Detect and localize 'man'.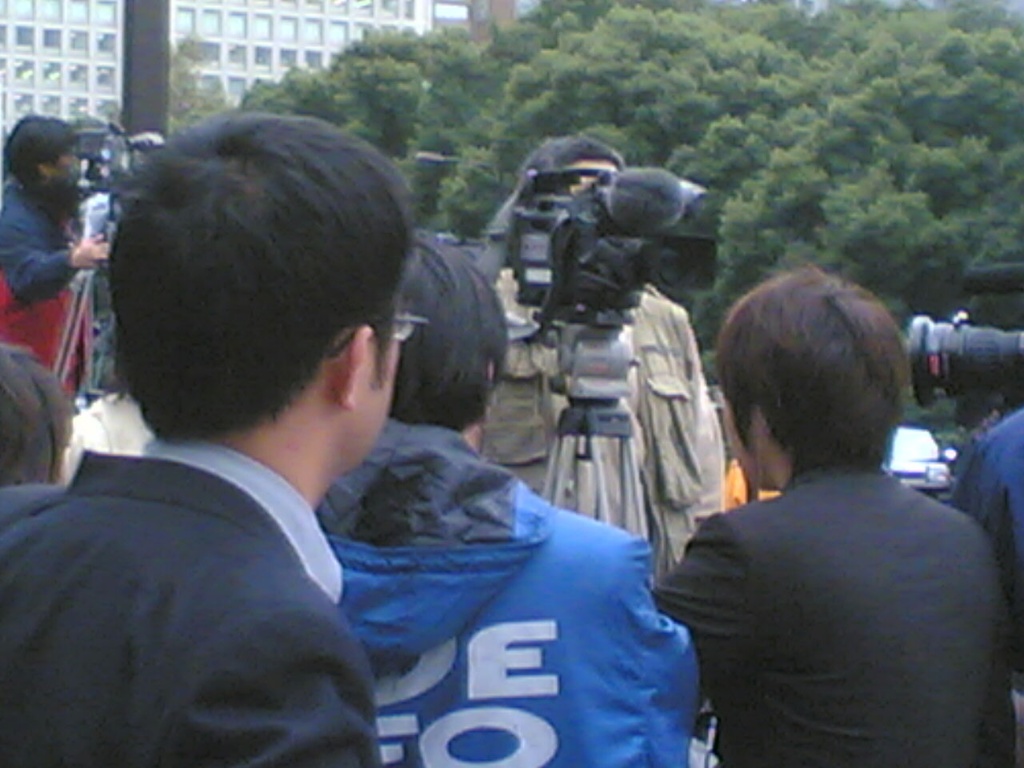
Localized at BBox(650, 274, 1004, 749).
